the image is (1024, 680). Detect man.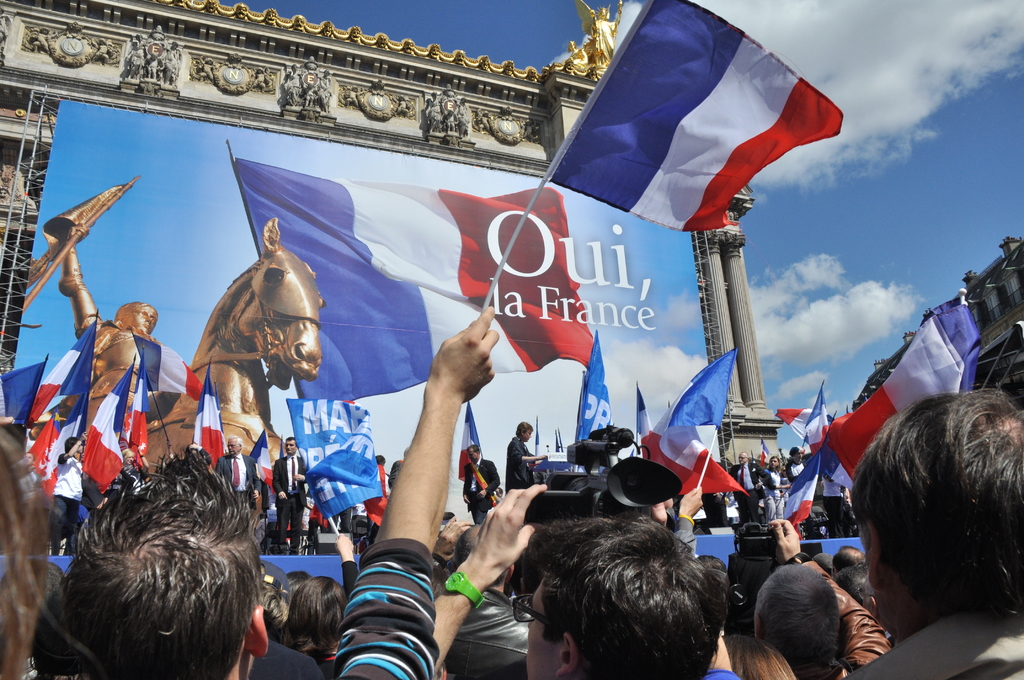
Detection: l=454, t=445, r=502, b=528.
